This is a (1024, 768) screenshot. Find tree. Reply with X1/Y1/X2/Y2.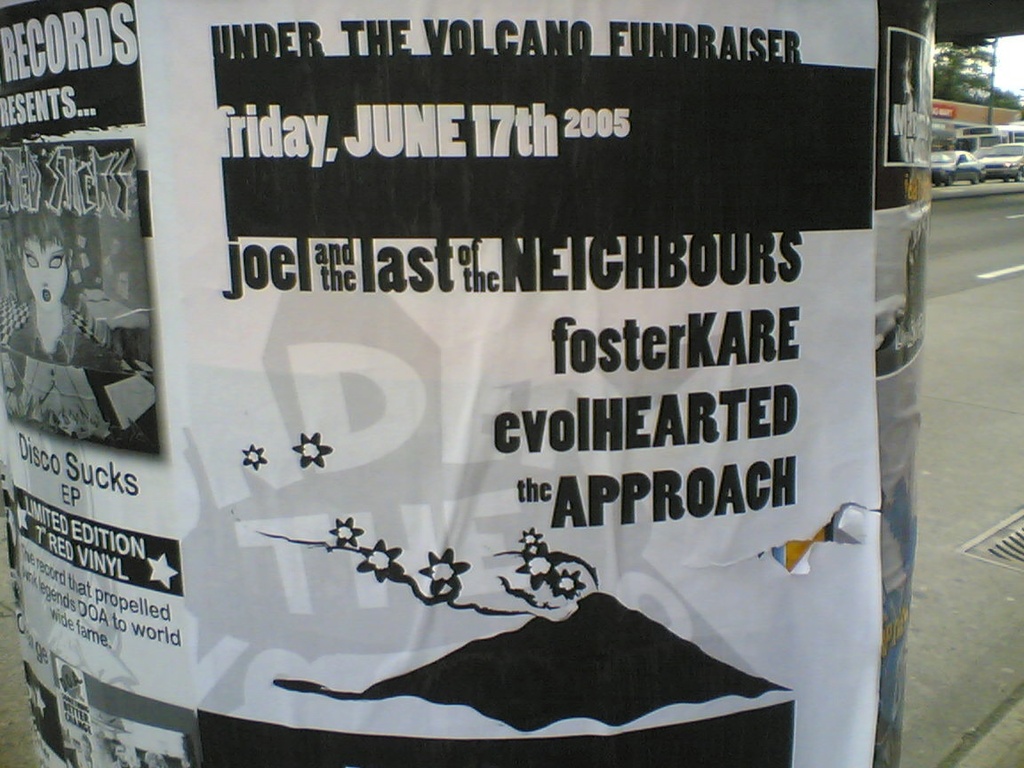
926/36/1023/110.
